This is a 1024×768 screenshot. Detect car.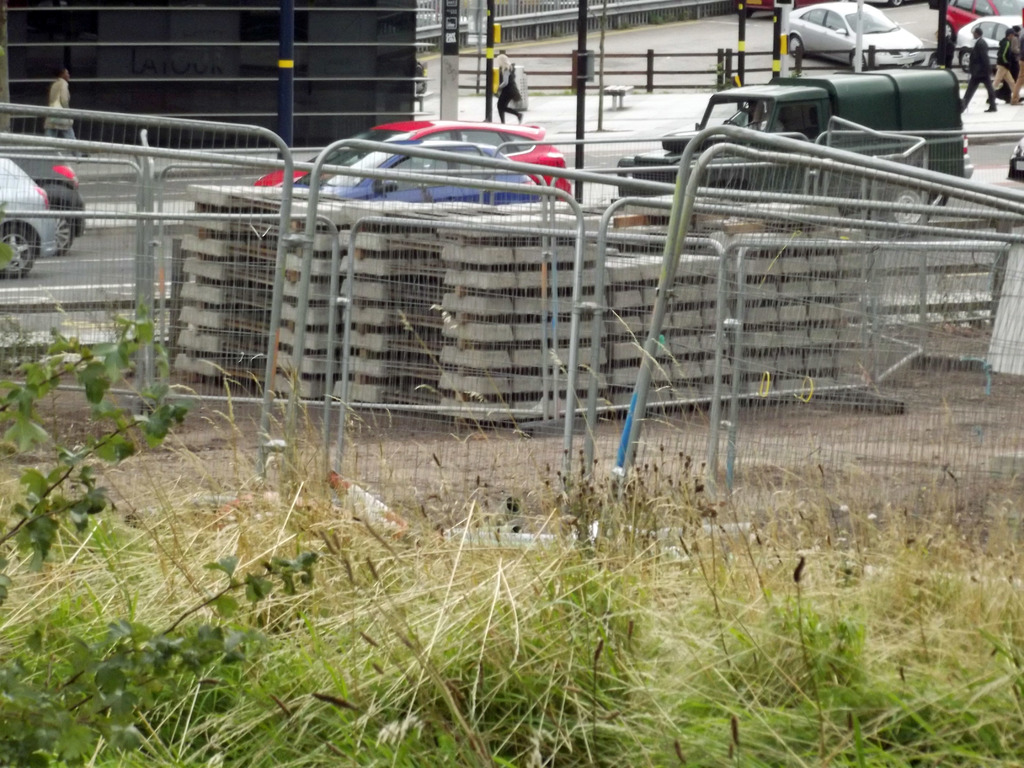
959:17:1023:69.
